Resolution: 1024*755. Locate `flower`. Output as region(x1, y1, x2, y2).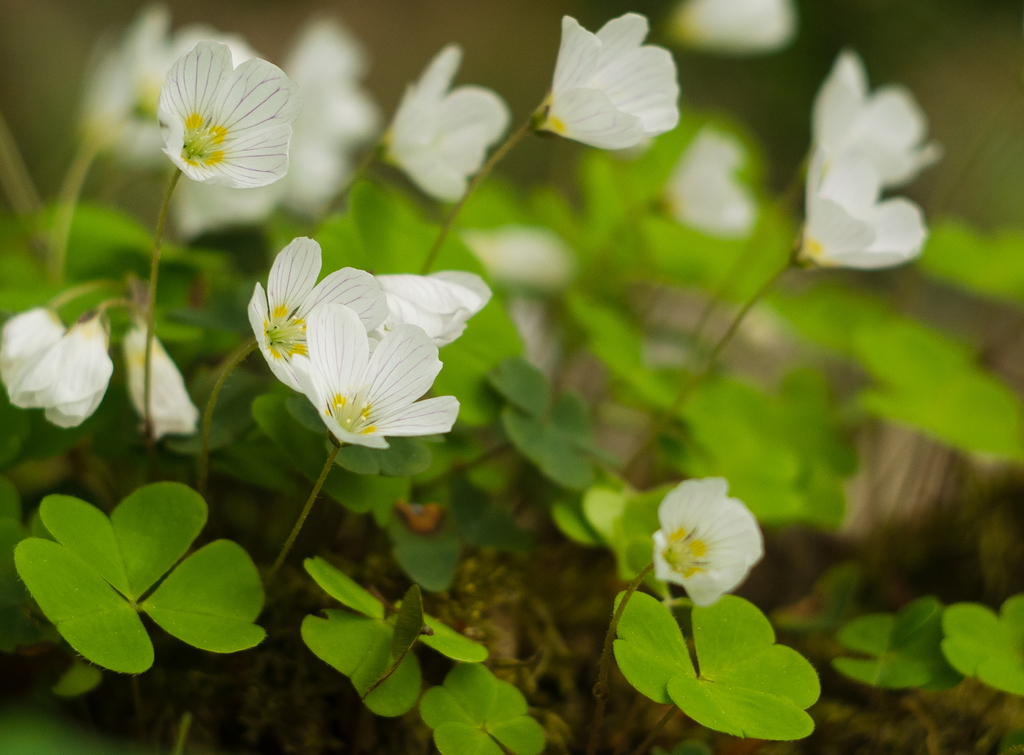
region(0, 307, 61, 396).
